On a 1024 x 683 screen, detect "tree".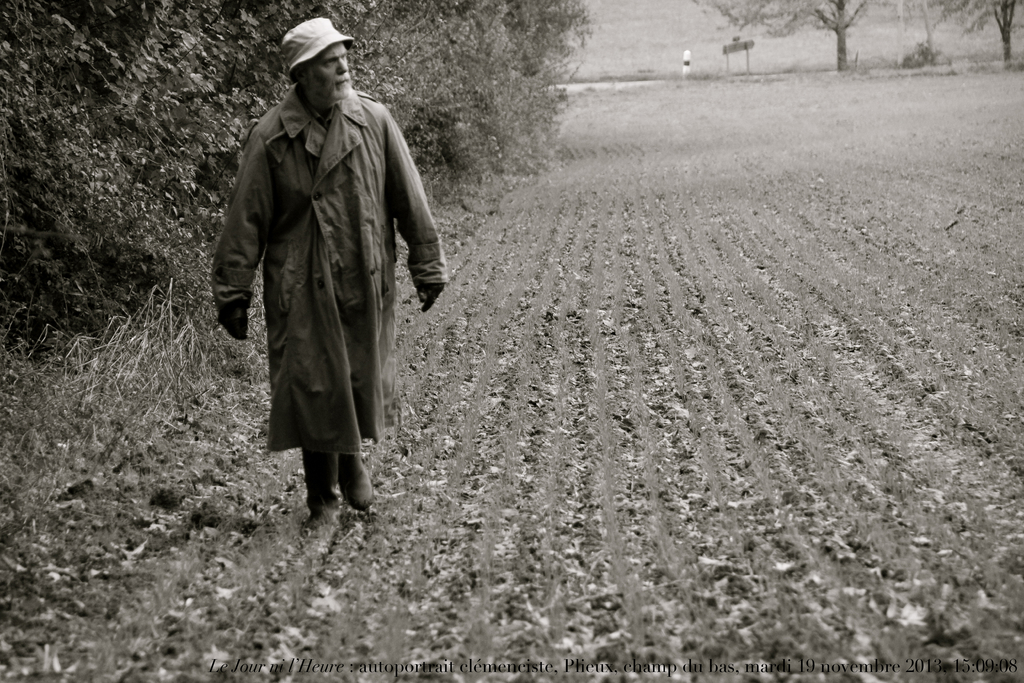
locate(812, 0, 866, 63).
